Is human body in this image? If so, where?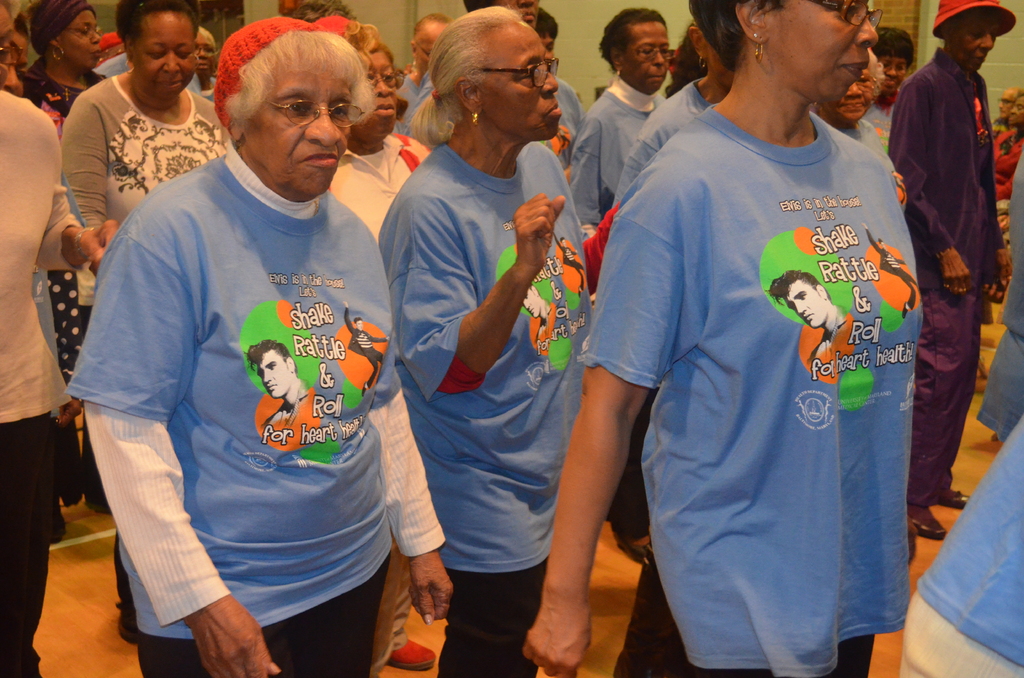
Yes, at <region>514, 0, 939, 677</region>.
